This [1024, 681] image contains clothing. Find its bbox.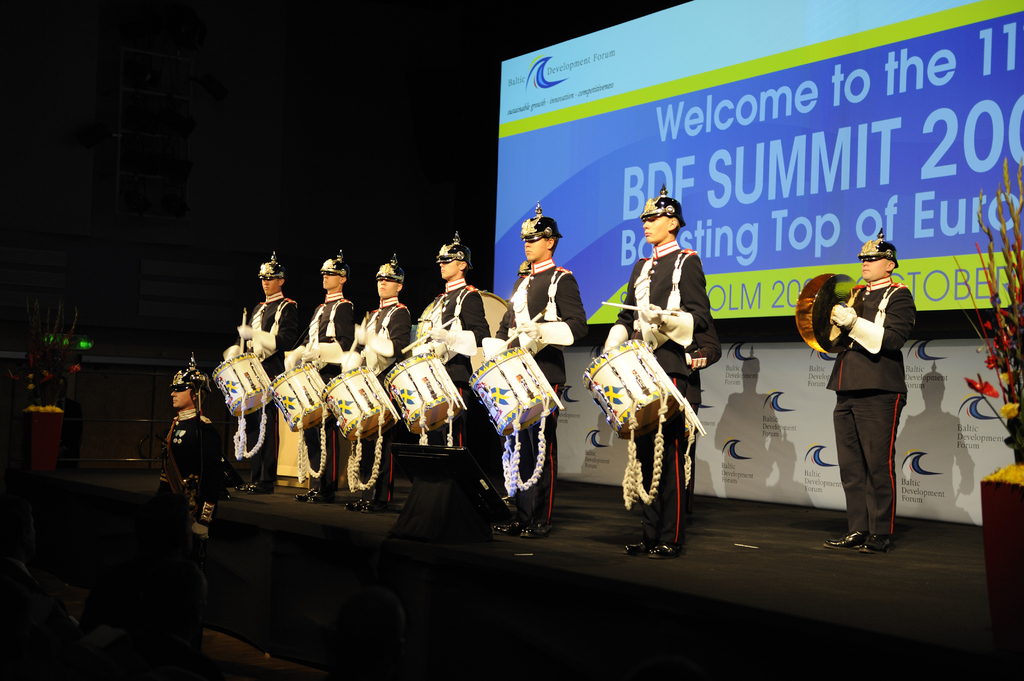
select_region(292, 294, 348, 498).
